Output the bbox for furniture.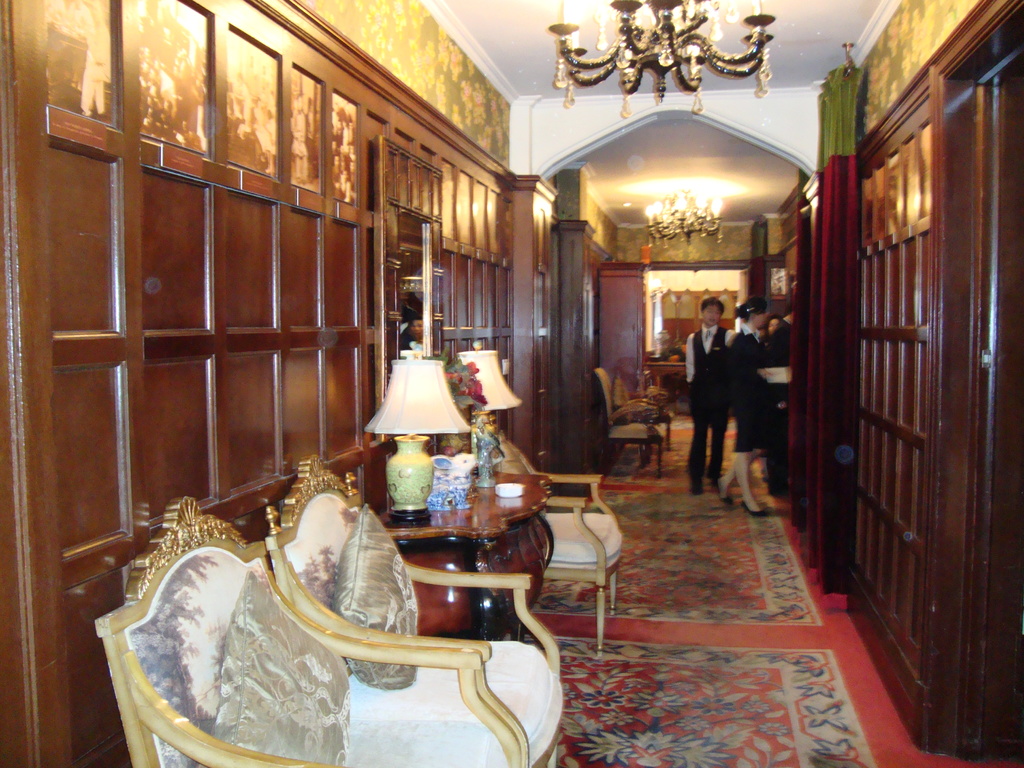
select_region(386, 504, 554, 644).
